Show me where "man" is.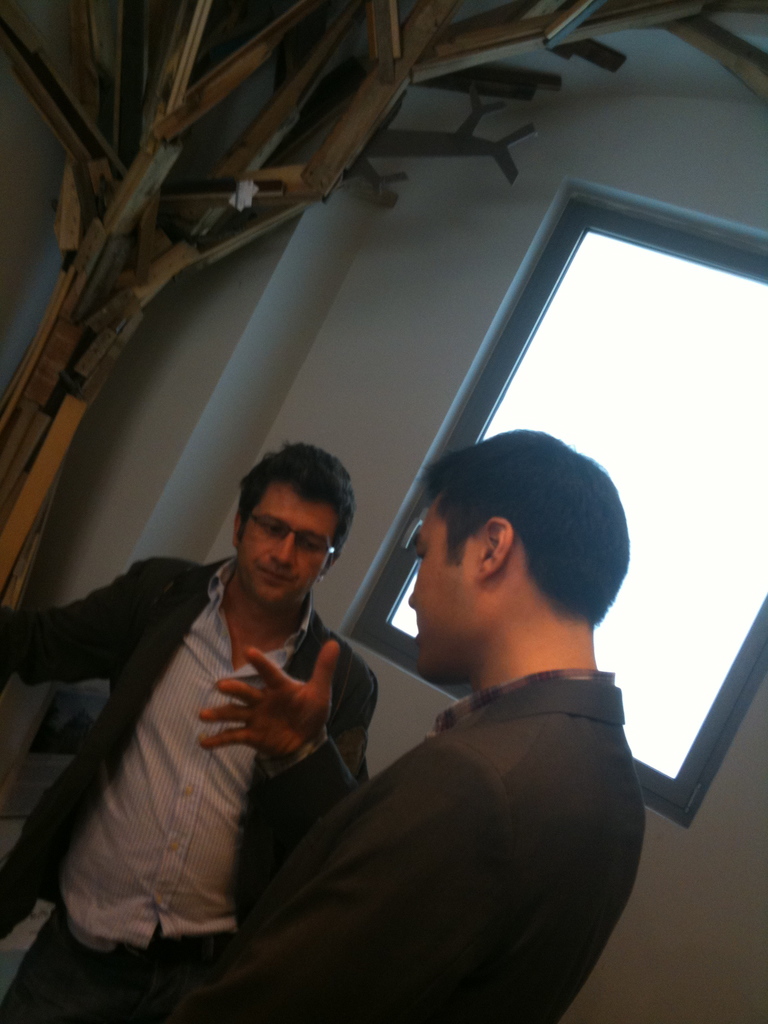
"man" is at [left=202, top=399, right=675, bottom=997].
